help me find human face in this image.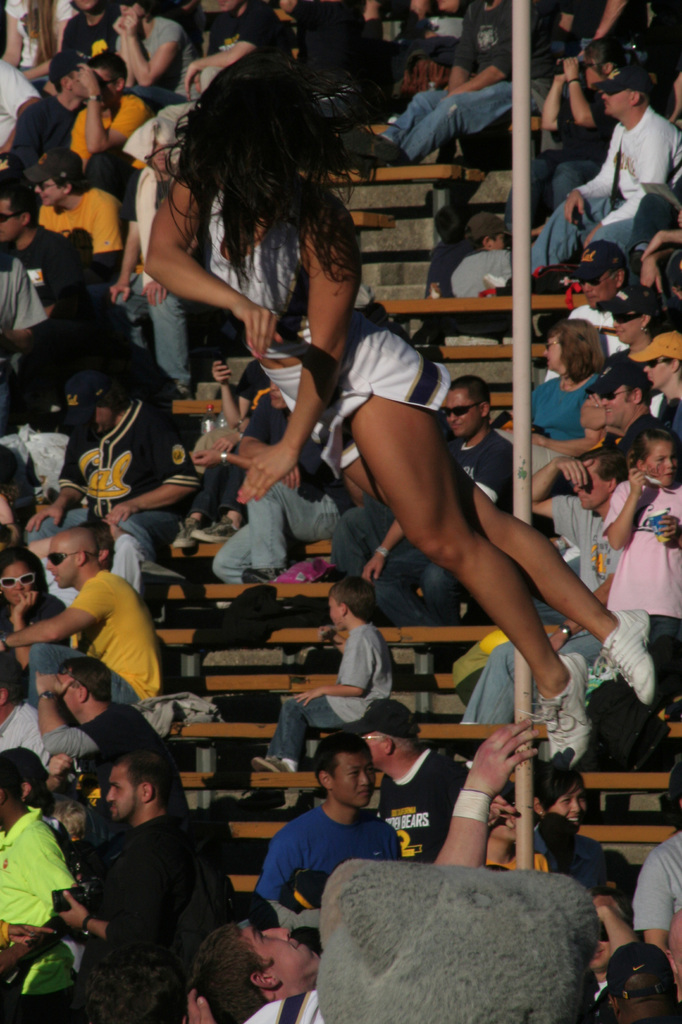
Found it: box=[331, 752, 369, 803].
